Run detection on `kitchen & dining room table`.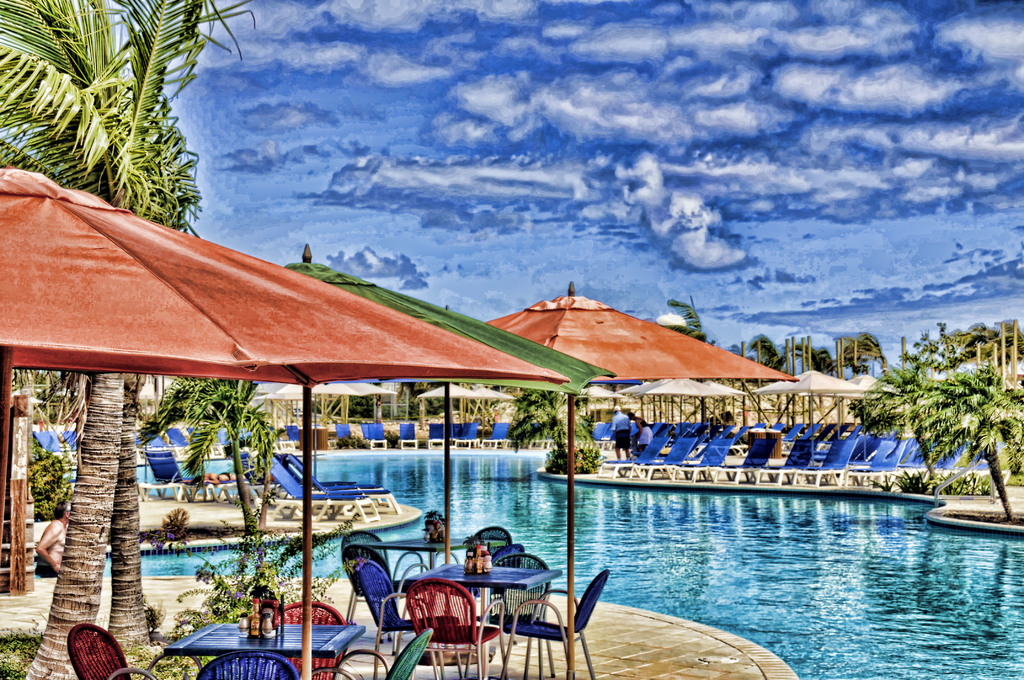
Result: [393,542,597,667].
